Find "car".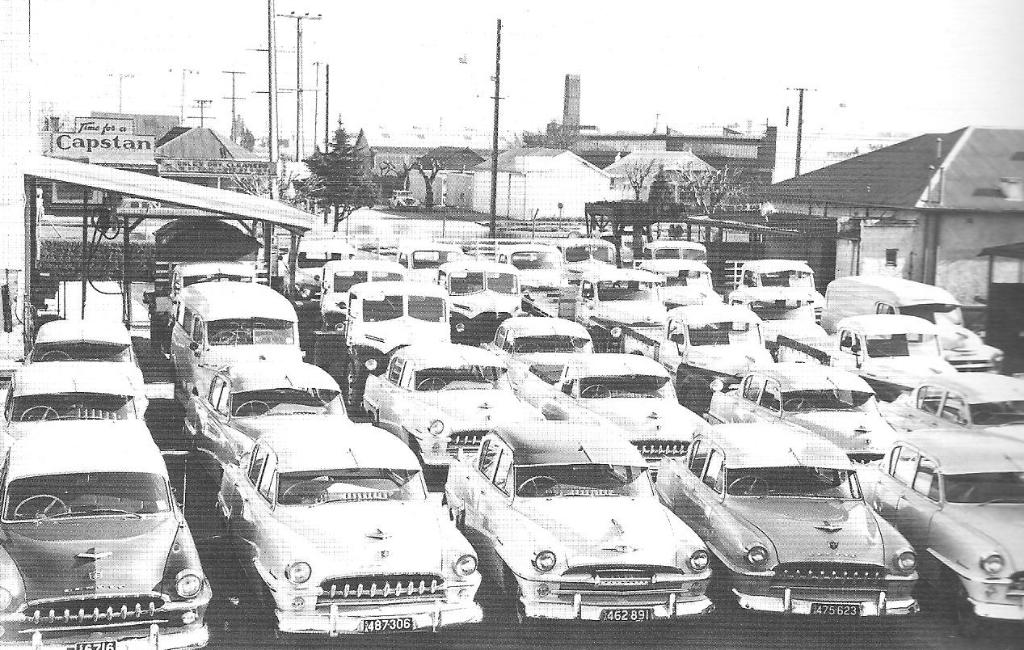
bbox(702, 345, 908, 457).
